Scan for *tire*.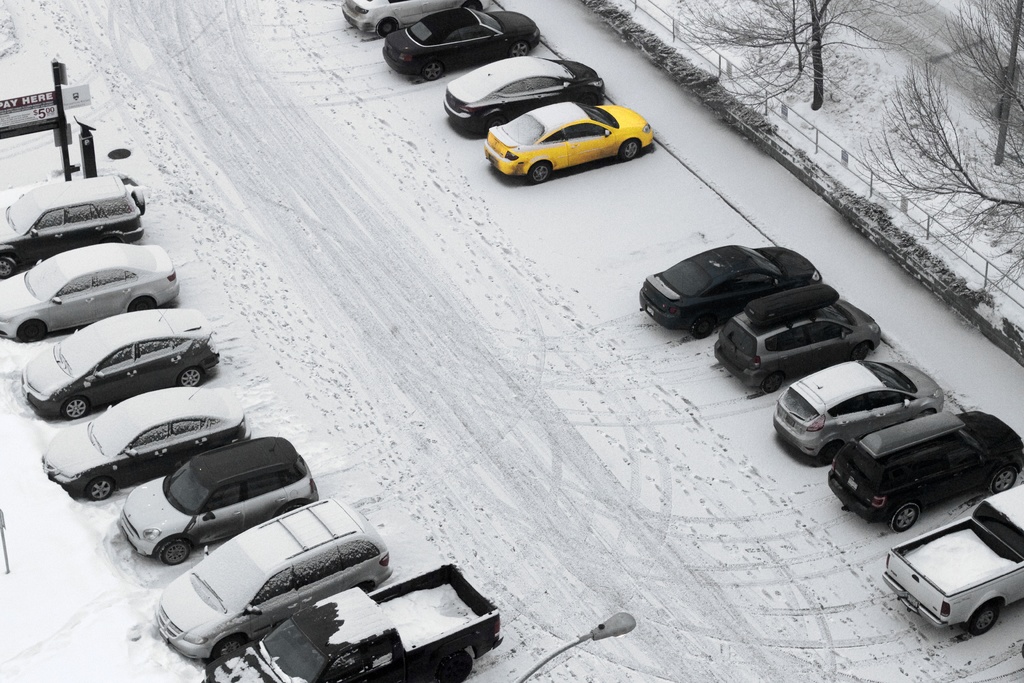
Scan result: bbox=(972, 607, 996, 633).
